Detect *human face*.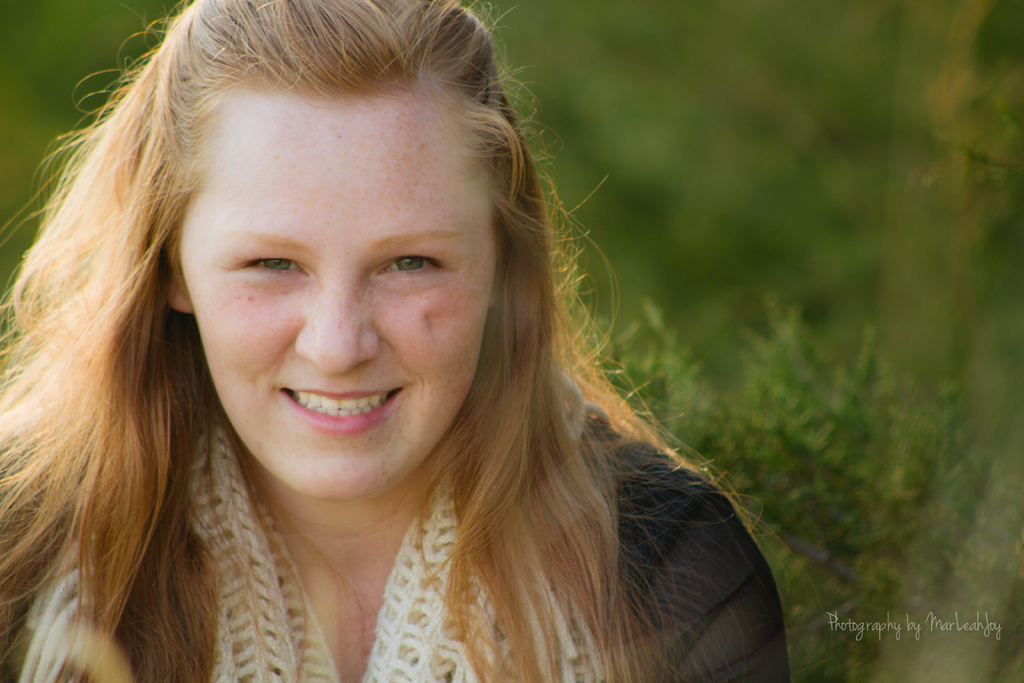
Detected at [178,97,498,504].
